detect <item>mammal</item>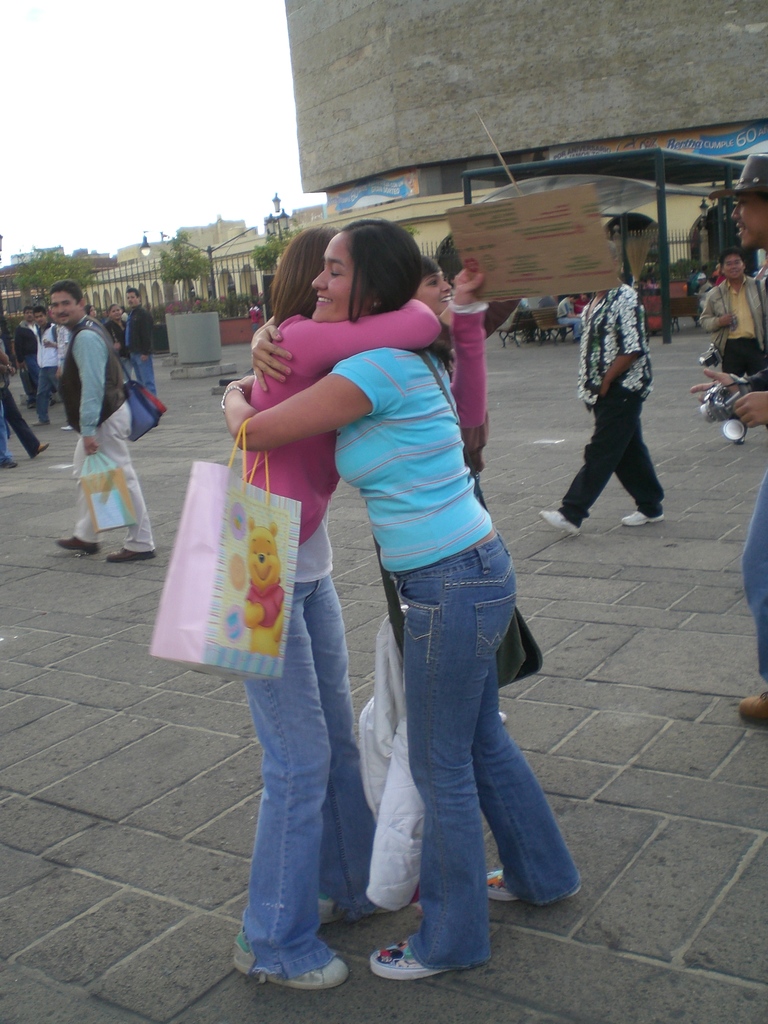
box(692, 156, 767, 726)
